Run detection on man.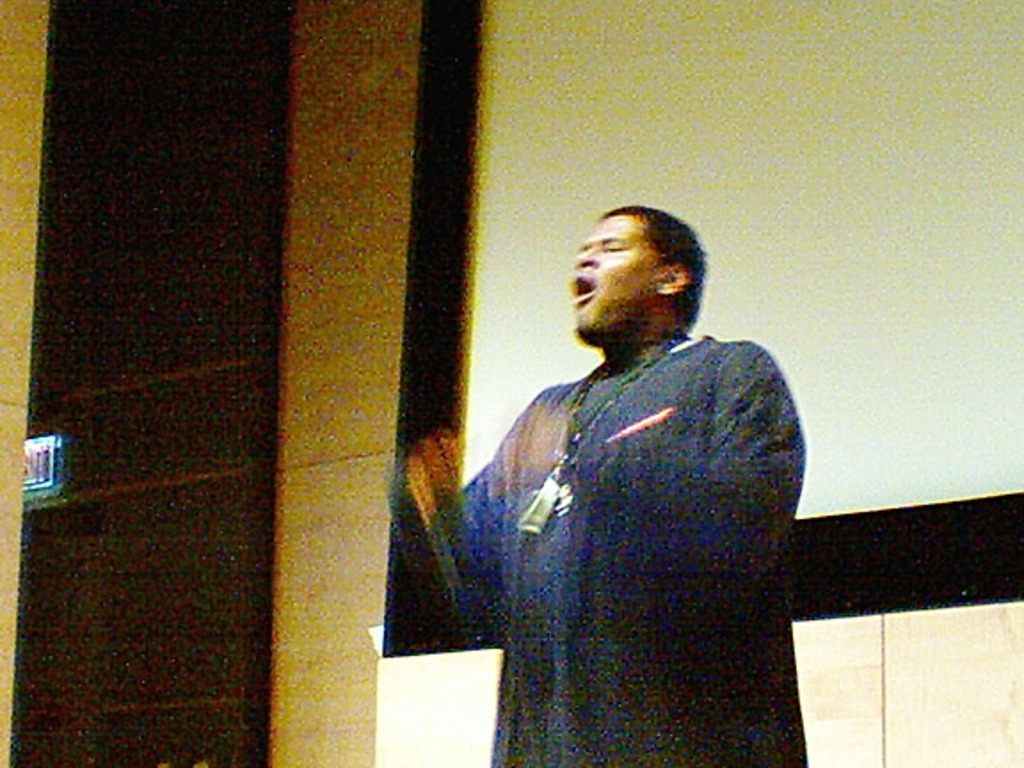
Result: locate(396, 181, 812, 747).
